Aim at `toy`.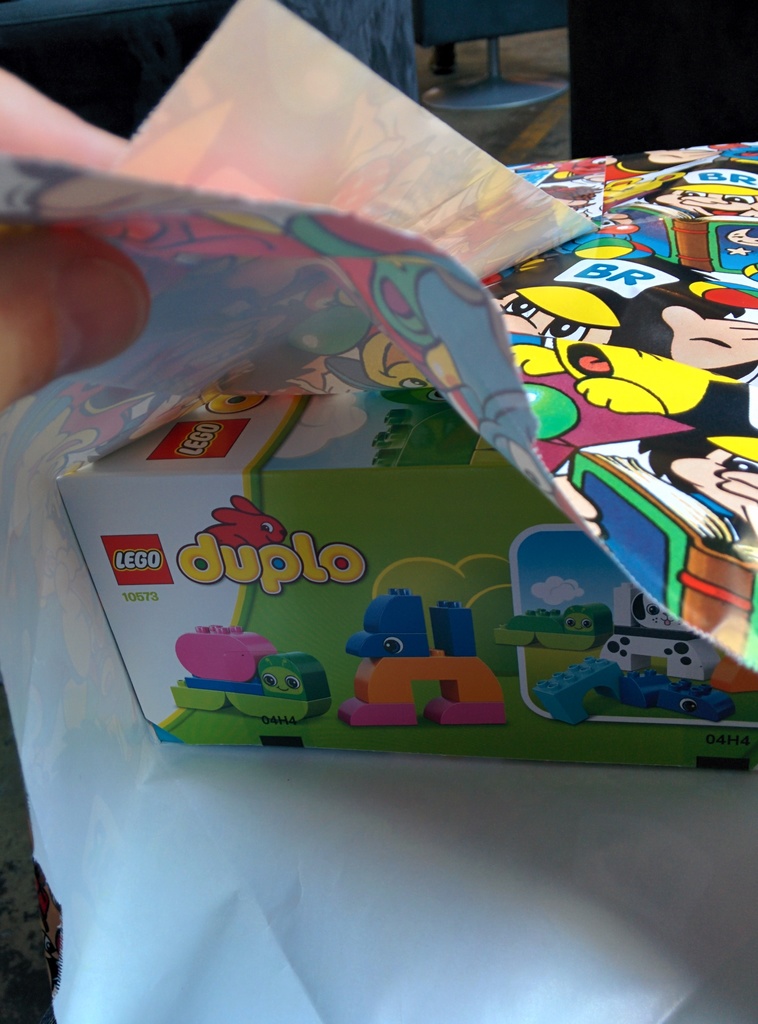
Aimed at {"x1": 494, "y1": 606, "x2": 618, "y2": 657}.
